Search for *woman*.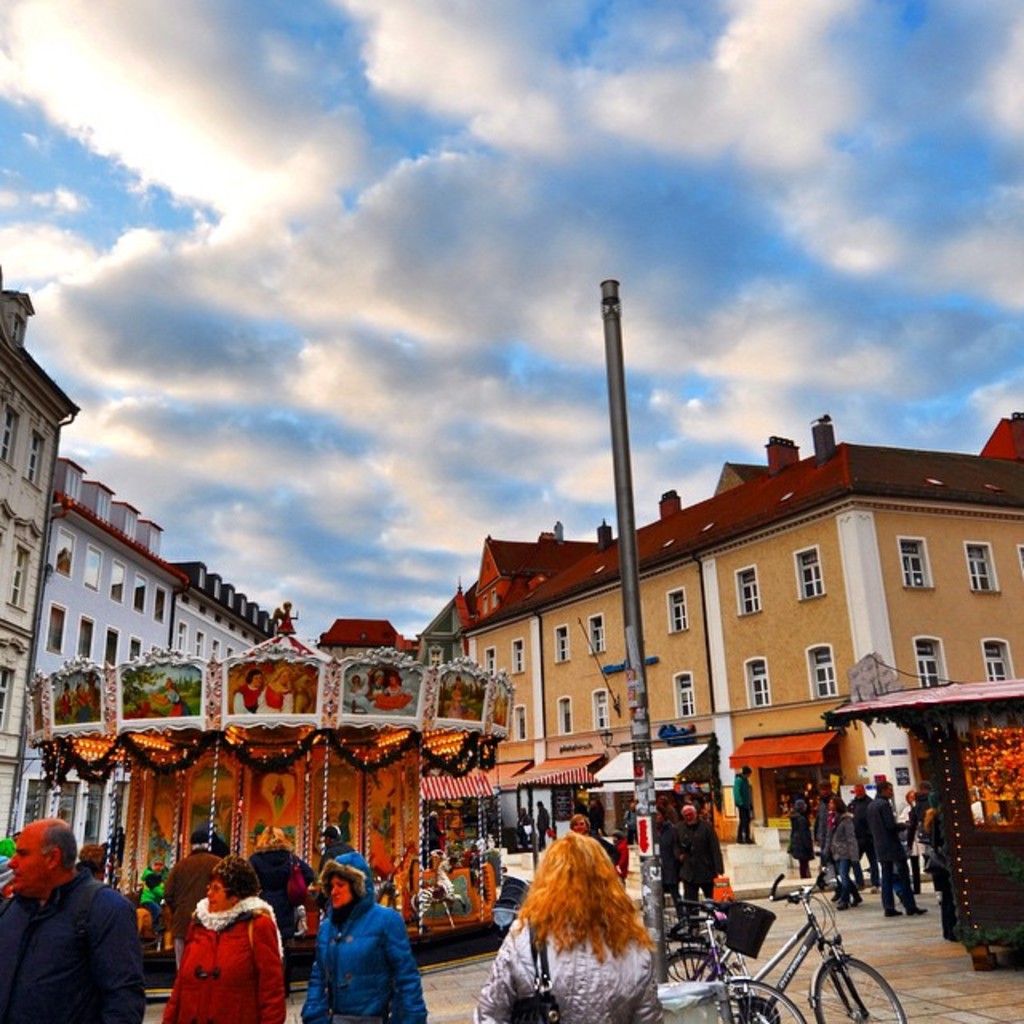
Found at crop(486, 826, 662, 1019).
